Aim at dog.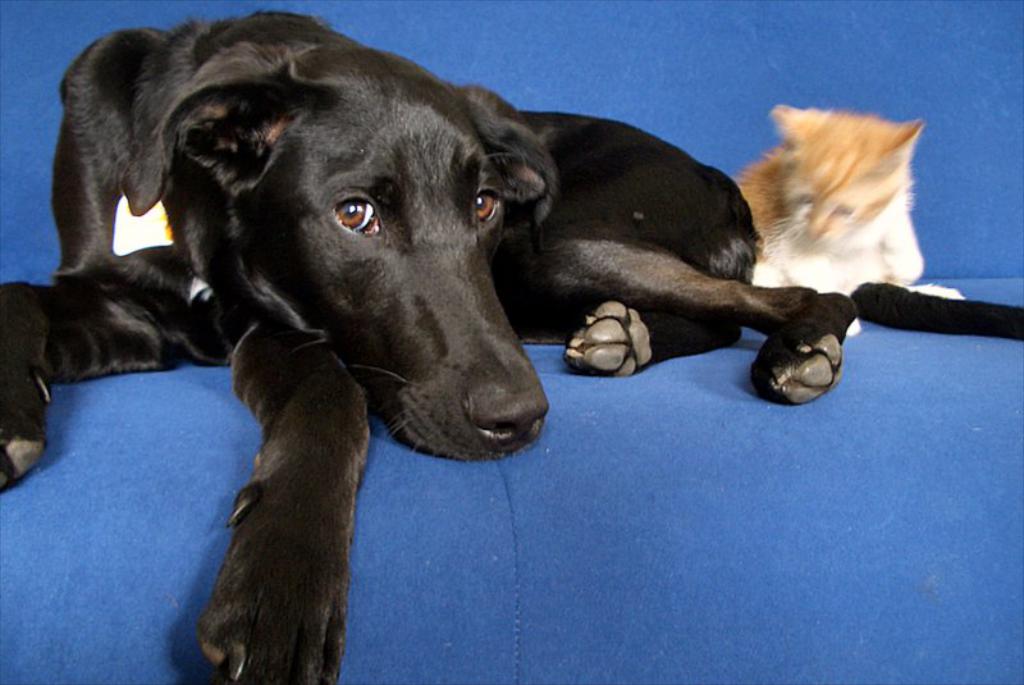
Aimed at pyautogui.locateOnScreen(844, 279, 1023, 339).
